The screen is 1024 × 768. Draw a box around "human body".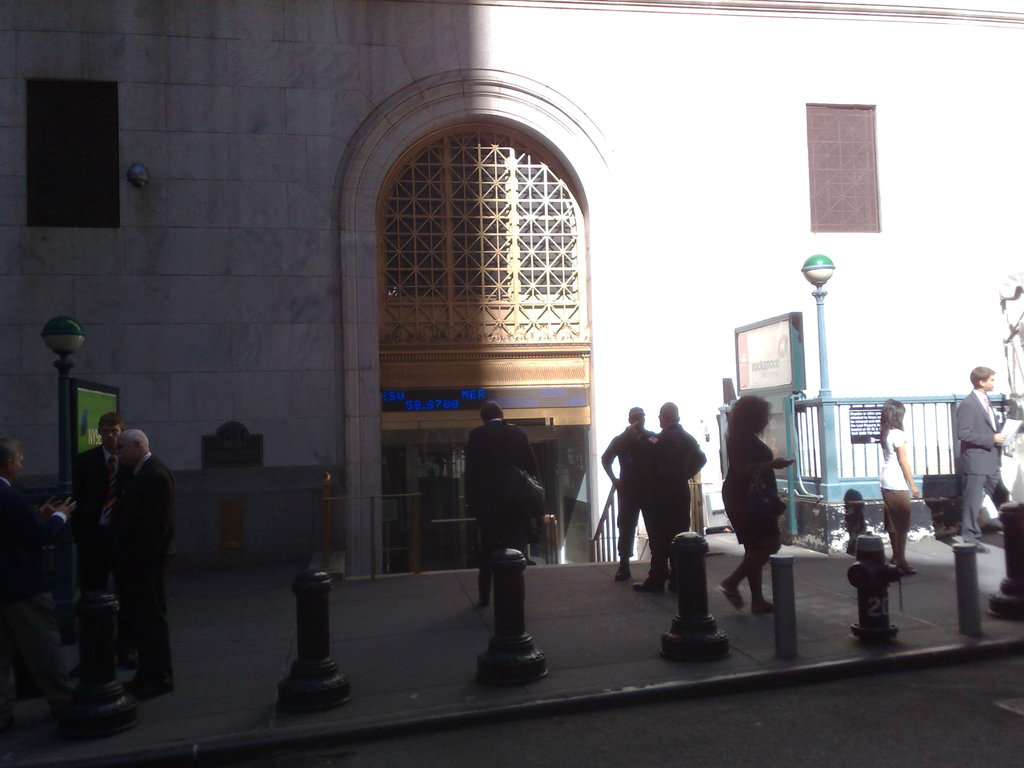
left=953, top=367, right=1010, bottom=543.
